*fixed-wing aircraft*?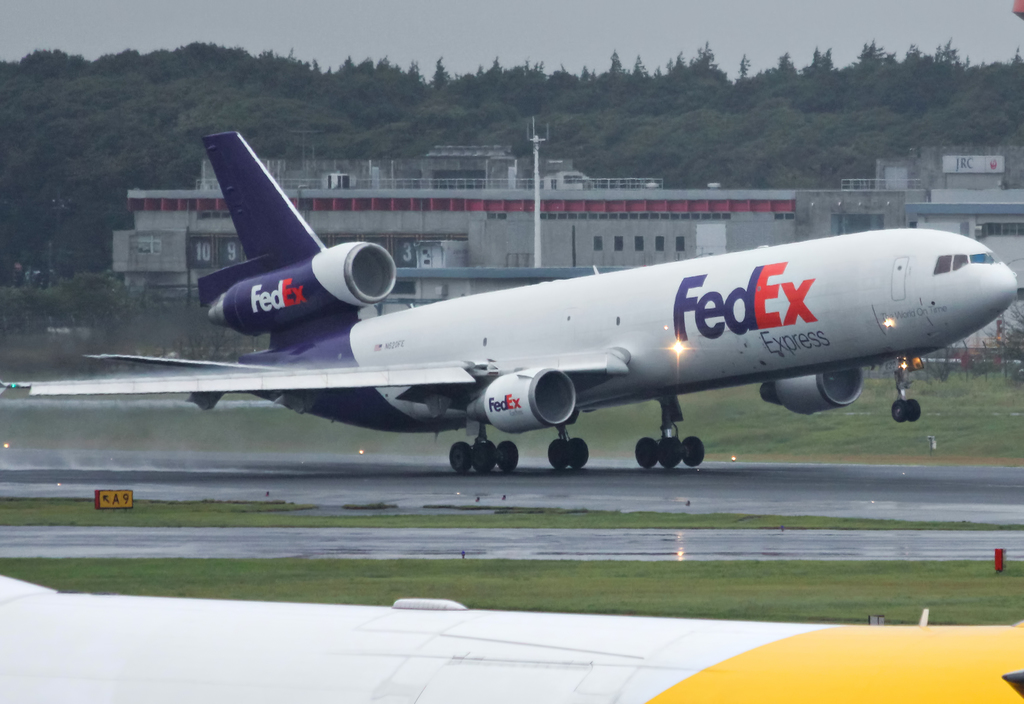
(28,131,1017,473)
